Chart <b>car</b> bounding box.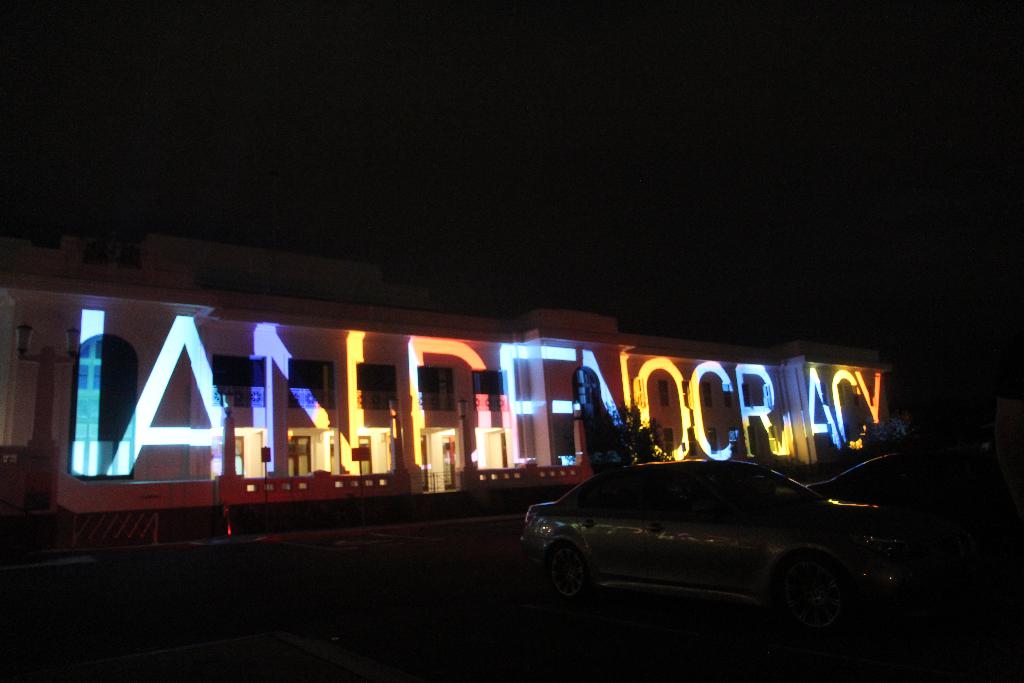
Charted: bbox=(508, 462, 910, 637).
